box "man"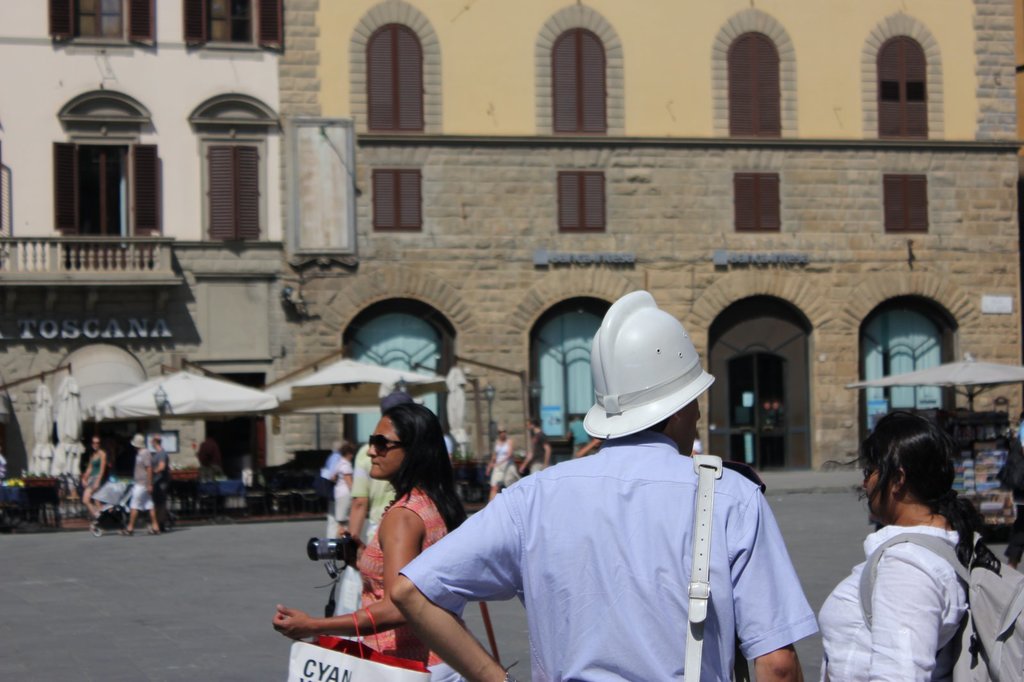
box=[112, 427, 162, 541]
